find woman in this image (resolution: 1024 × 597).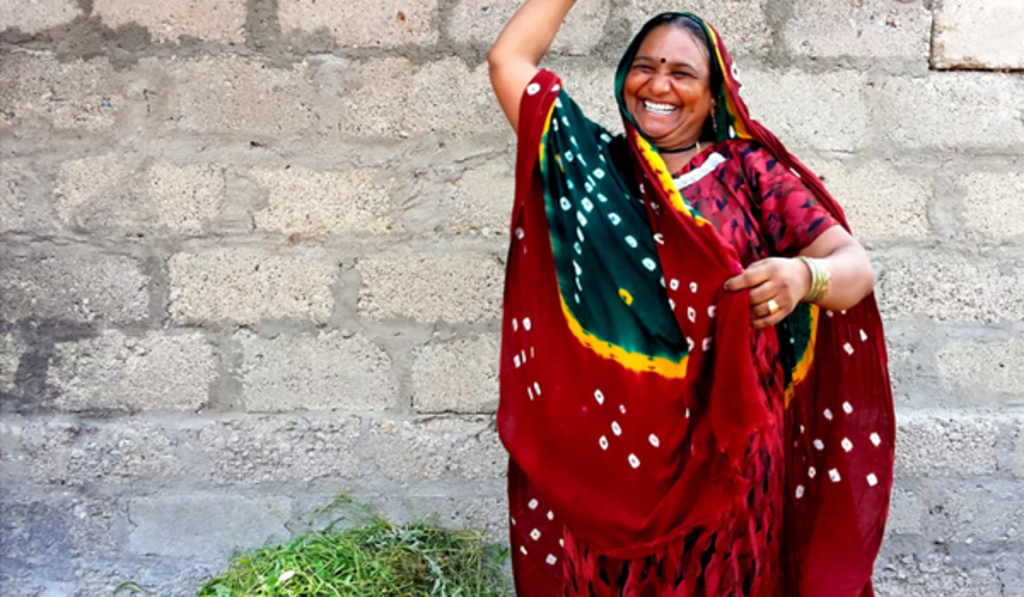
x1=485 y1=9 x2=896 y2=588.
